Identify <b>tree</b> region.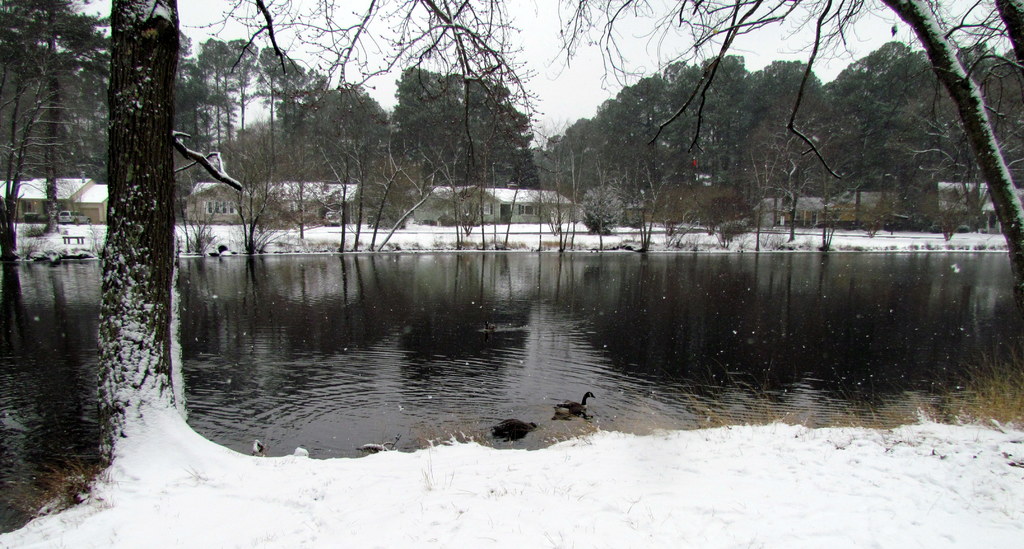
Region: Rect(675, 53, 759, 183).
